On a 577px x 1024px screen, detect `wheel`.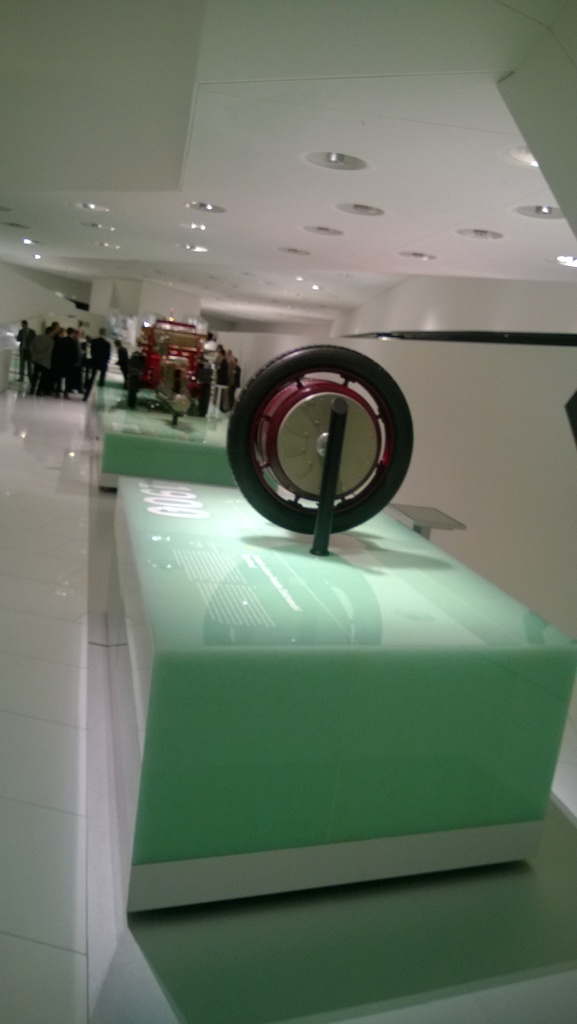
[231, 348, 410, 540].
